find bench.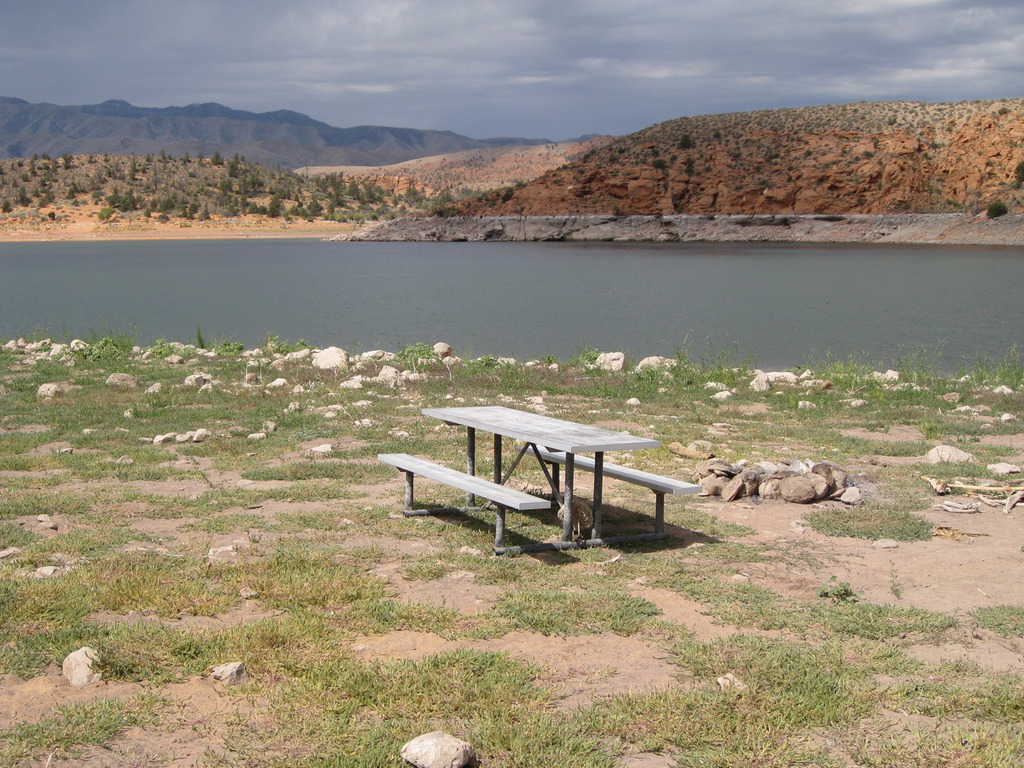
(435,398,714,551).
